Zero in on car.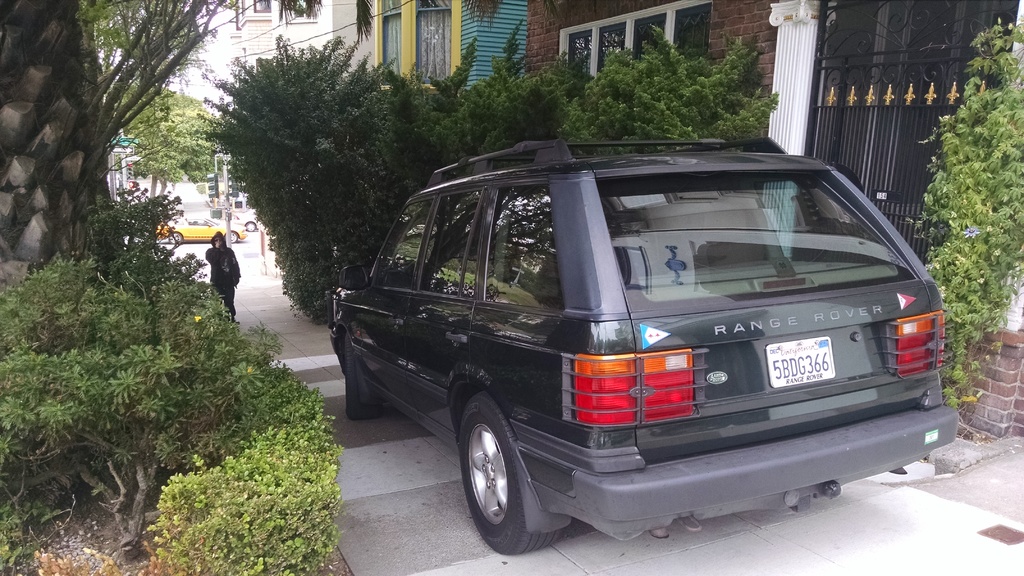
Zeroed in: 163:217:244:246.
